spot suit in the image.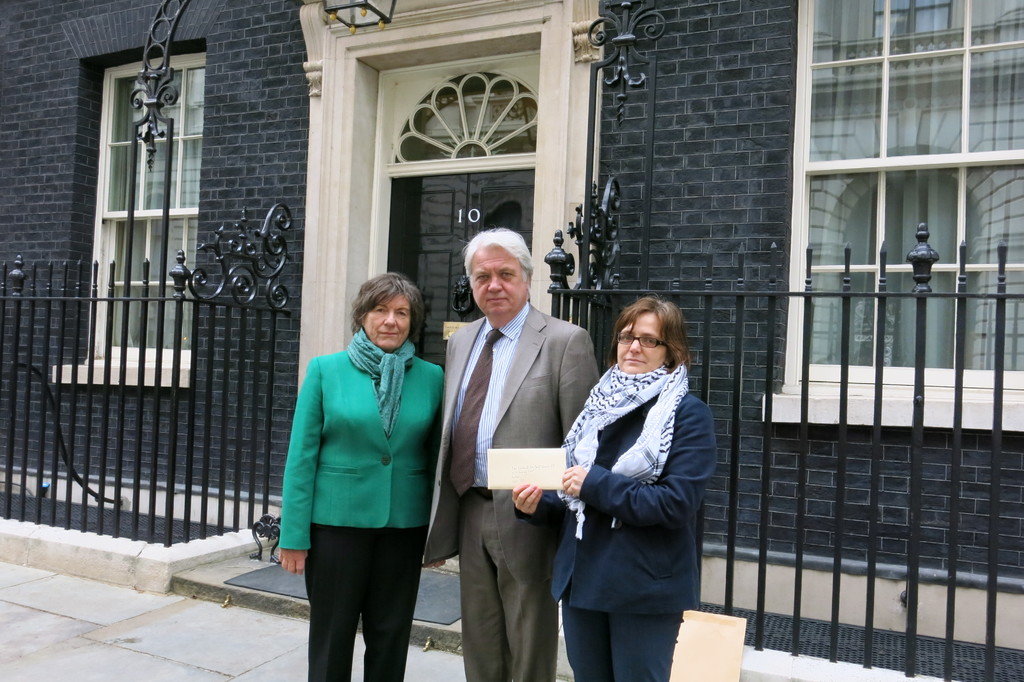
suit found at bbox=[438, 257, 590, 681].
